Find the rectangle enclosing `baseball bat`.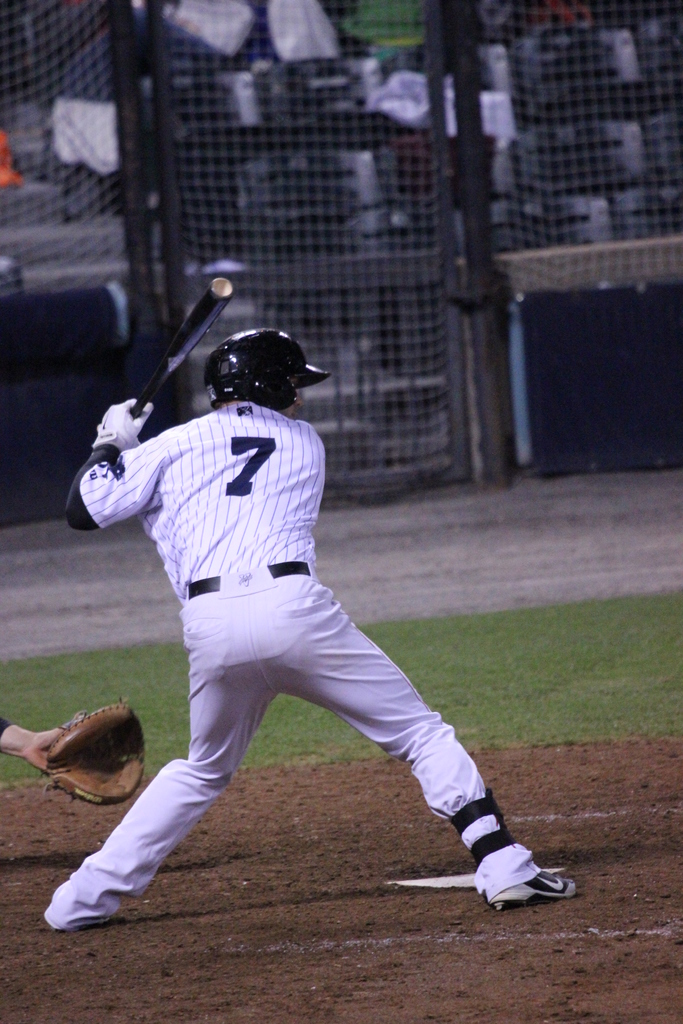
129 277 232 419.
